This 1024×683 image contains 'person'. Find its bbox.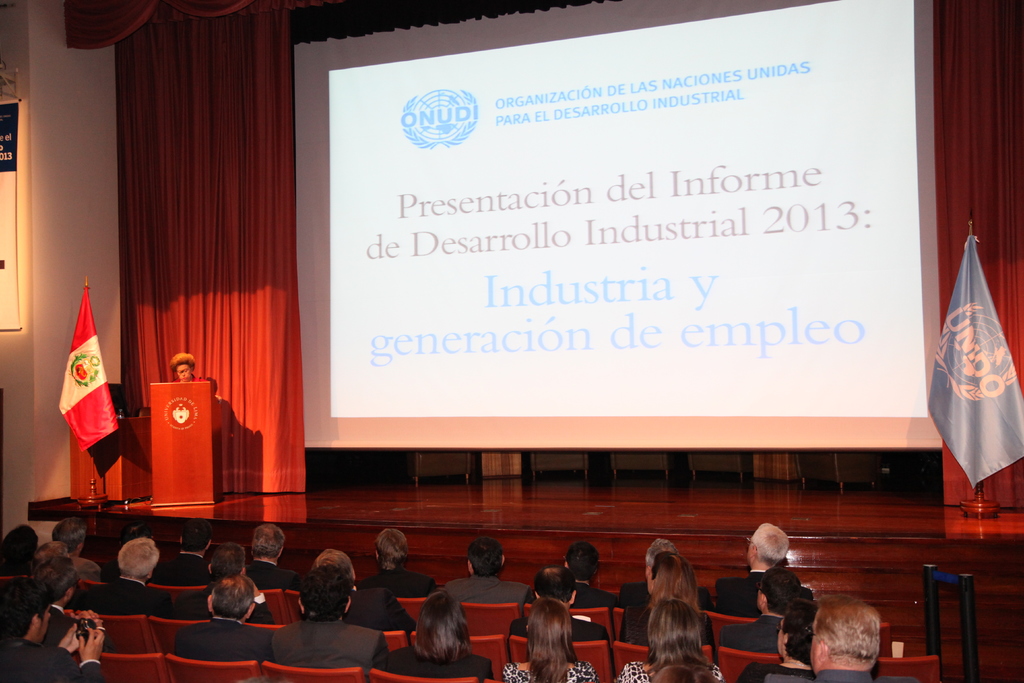
bbox=[431, 536, 530, 604].
